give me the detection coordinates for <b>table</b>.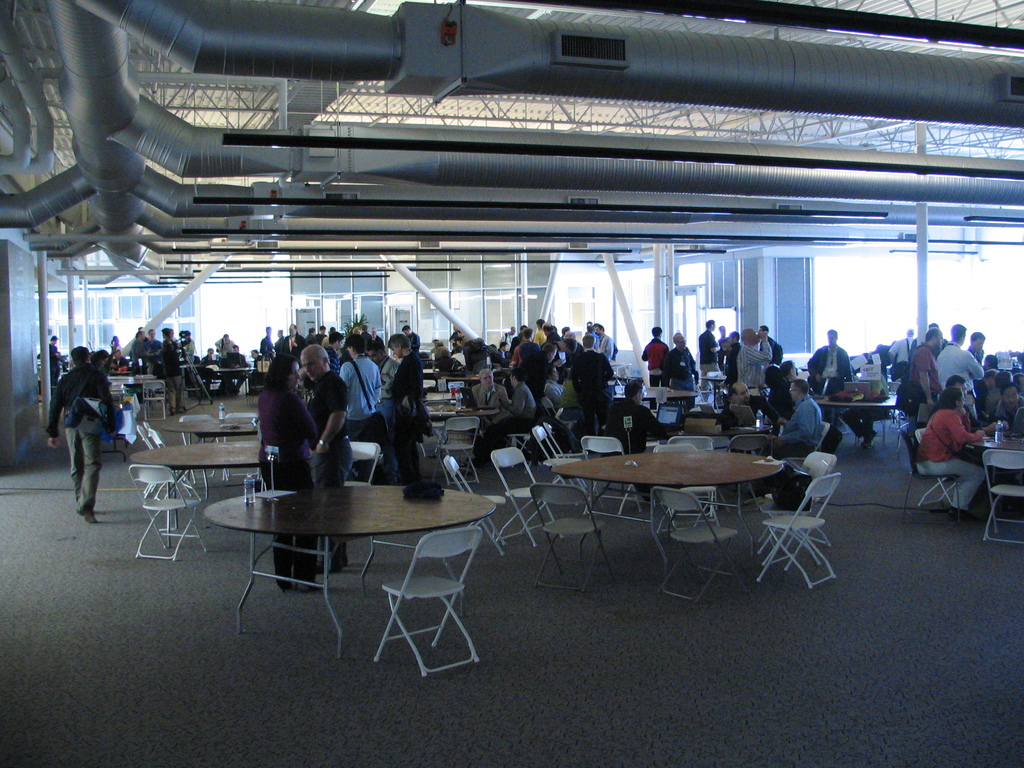
(x1=814, y1=388, x2=899, y2=424).
